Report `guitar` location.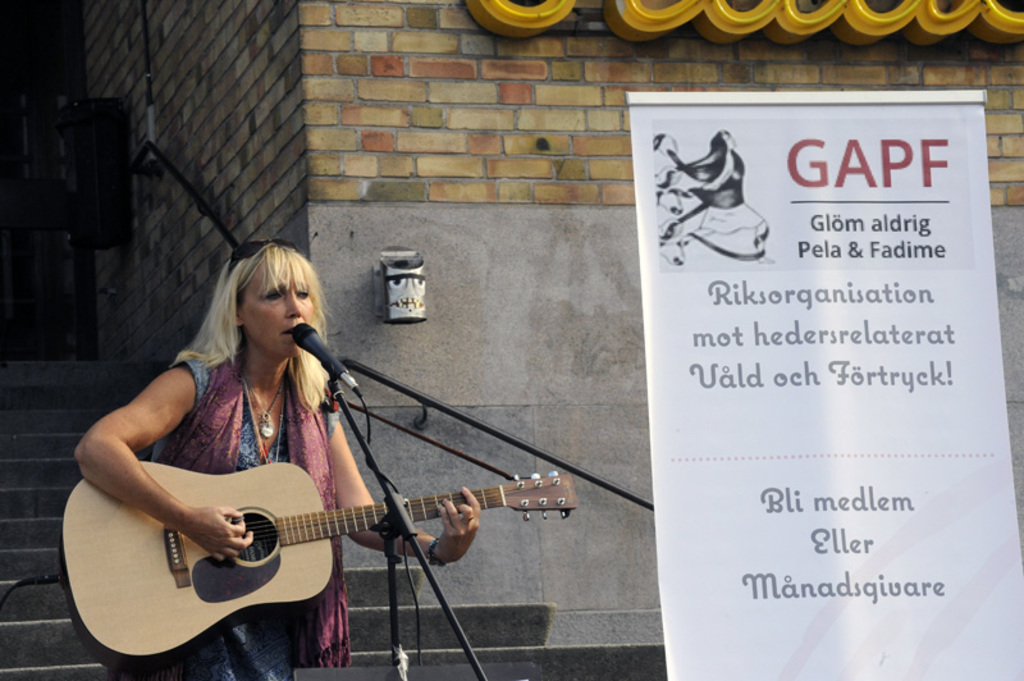
Report: {"x1": 61, "y1": 457, "x2": 567, "y2": 676}.
